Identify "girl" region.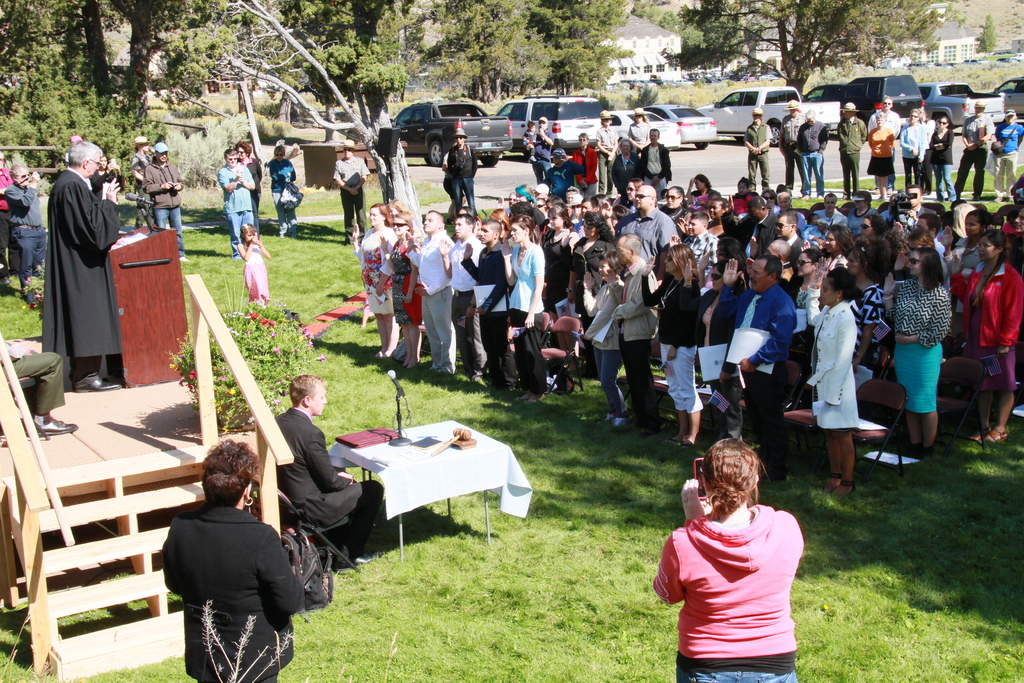
Region: 641:249:701:431.
